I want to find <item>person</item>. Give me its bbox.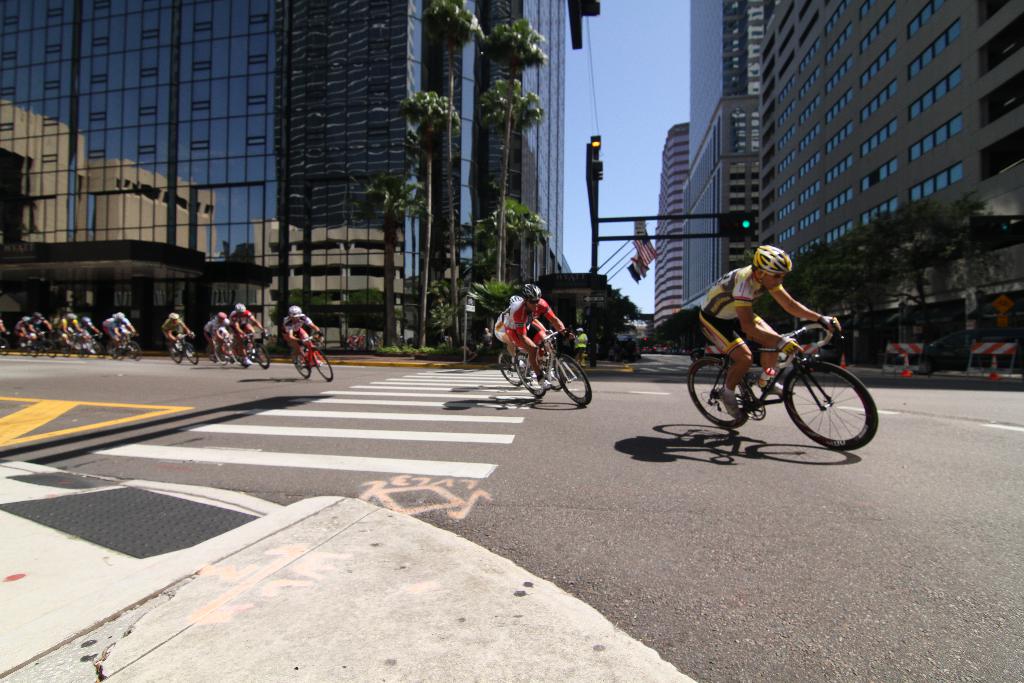
select_region(223, 300, 257, 334).
